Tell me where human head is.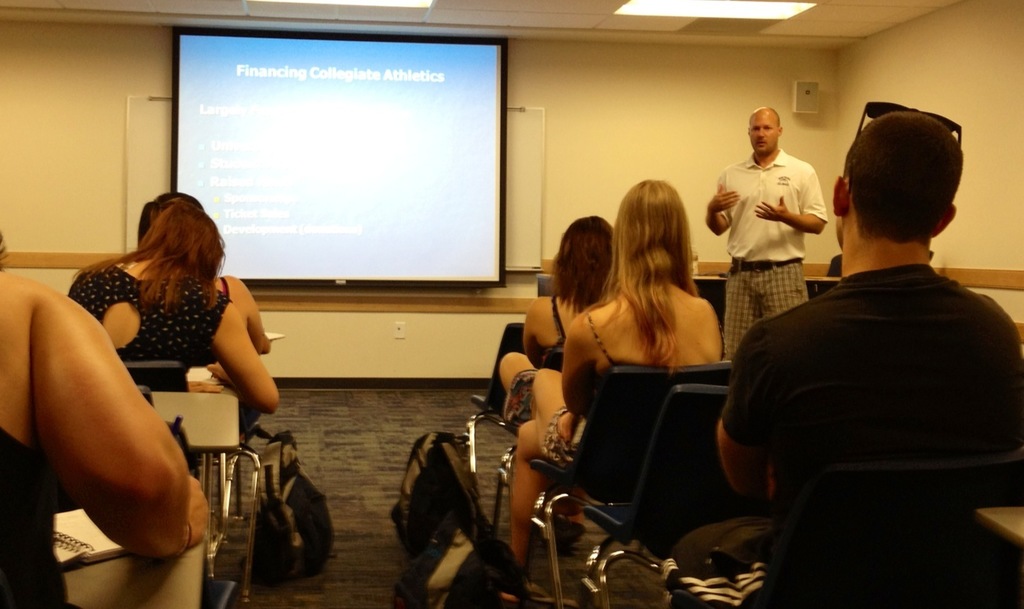
human head is at [x1=613, y1=179, x2=689, y2=252].
